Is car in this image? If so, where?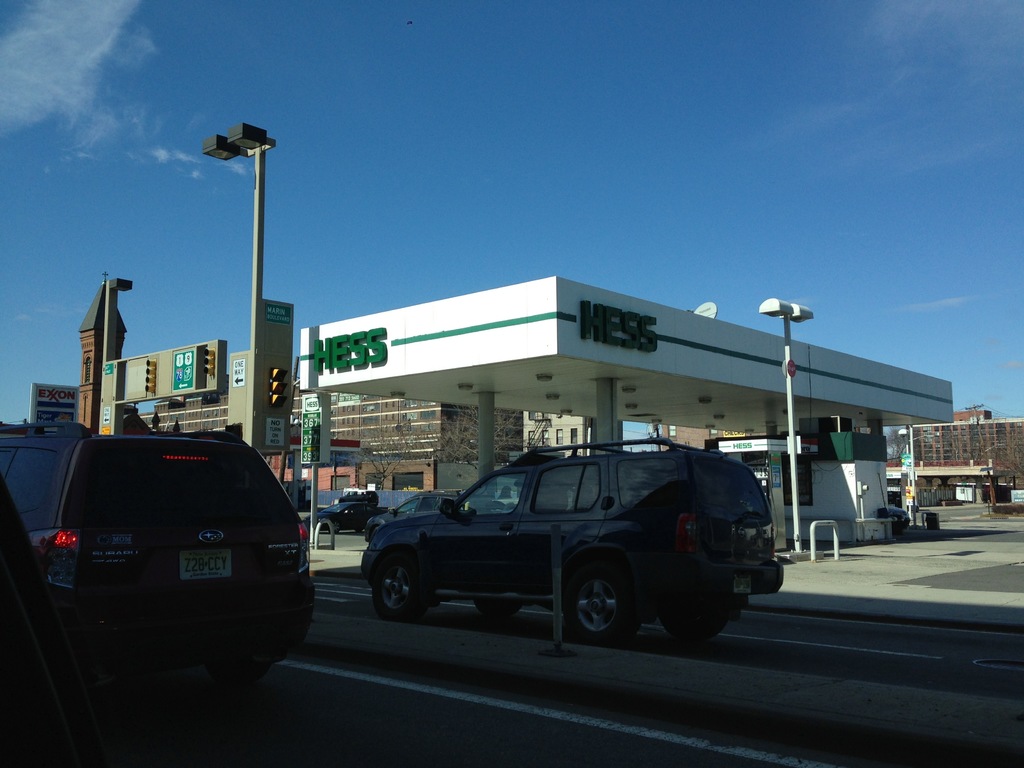
Yes, at locate(0, 467, 129, 767).
